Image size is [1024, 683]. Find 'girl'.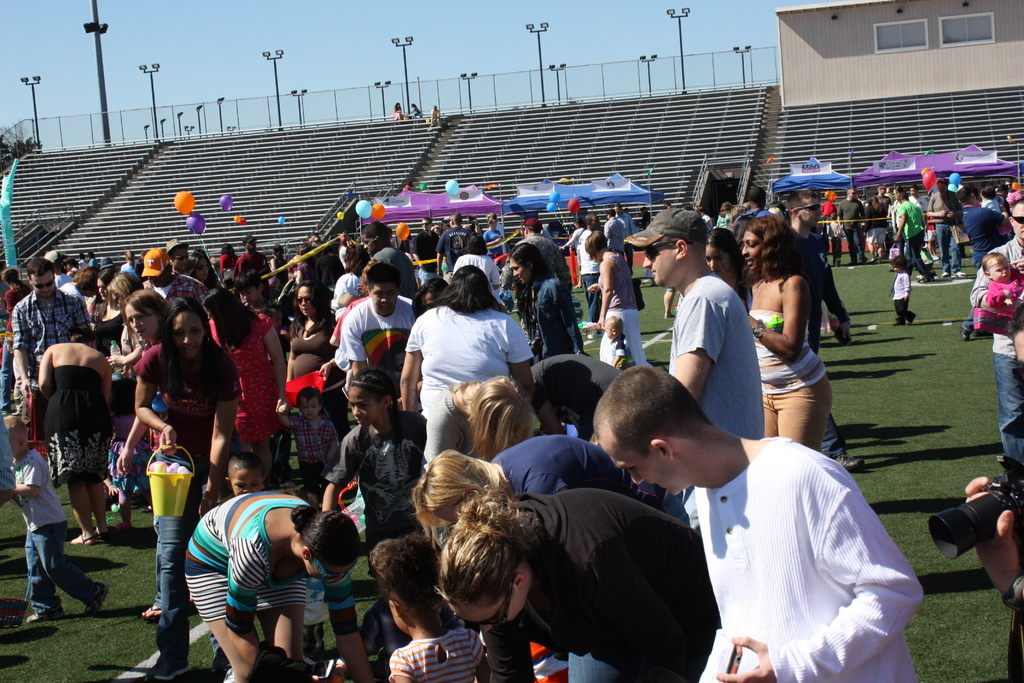
x1=321 y1=371 x2=426 y2=605.
